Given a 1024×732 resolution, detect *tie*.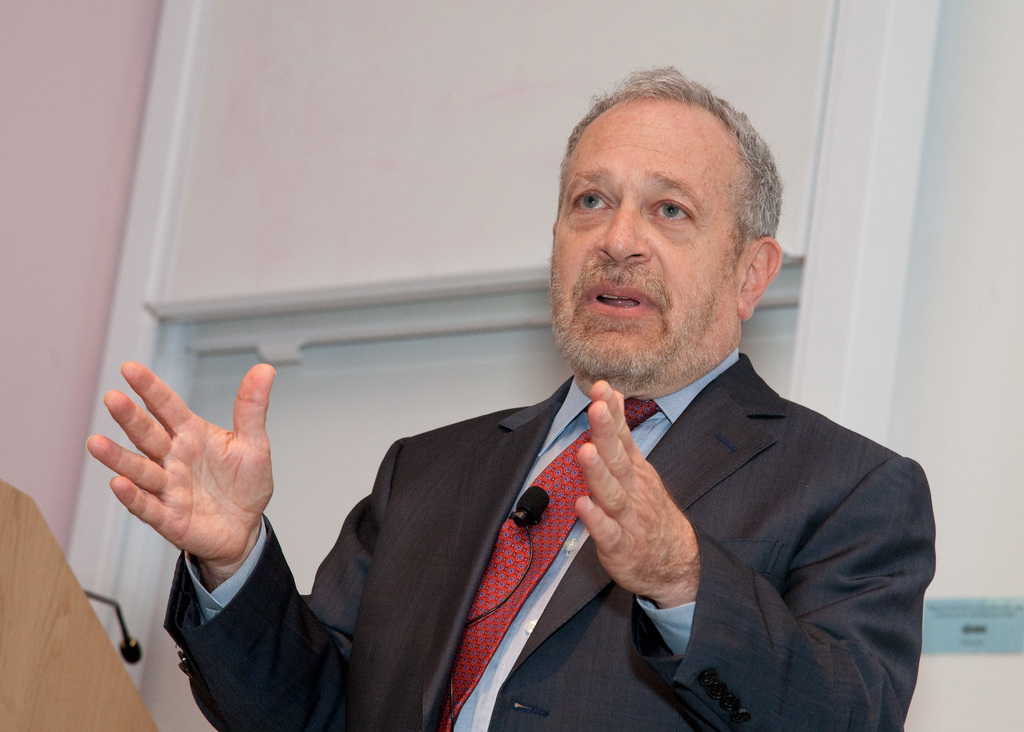
(left=434, top=394, right=661, bottom=731).
